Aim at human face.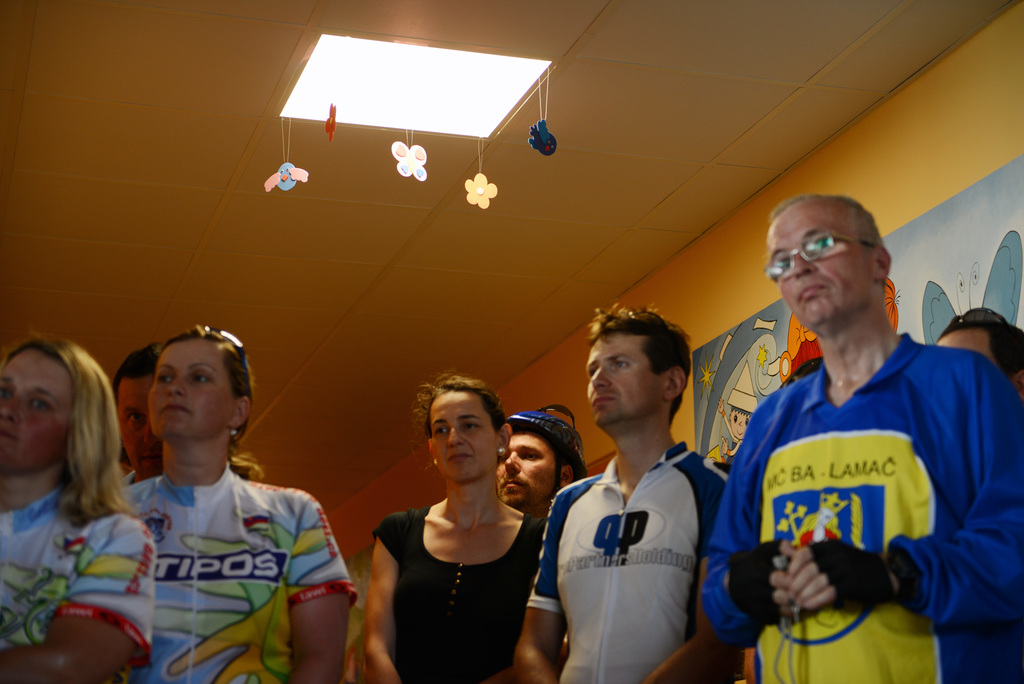
Aimed at locate(2, 346, 72, 477).
